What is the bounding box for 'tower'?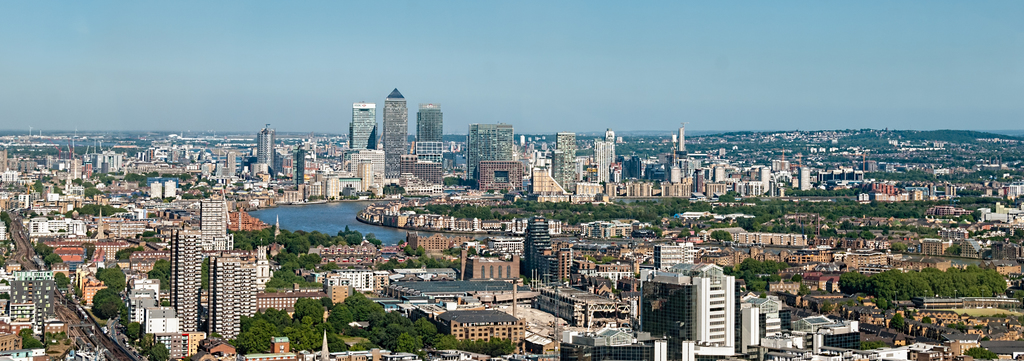
box(257, 125, 273, 175).
